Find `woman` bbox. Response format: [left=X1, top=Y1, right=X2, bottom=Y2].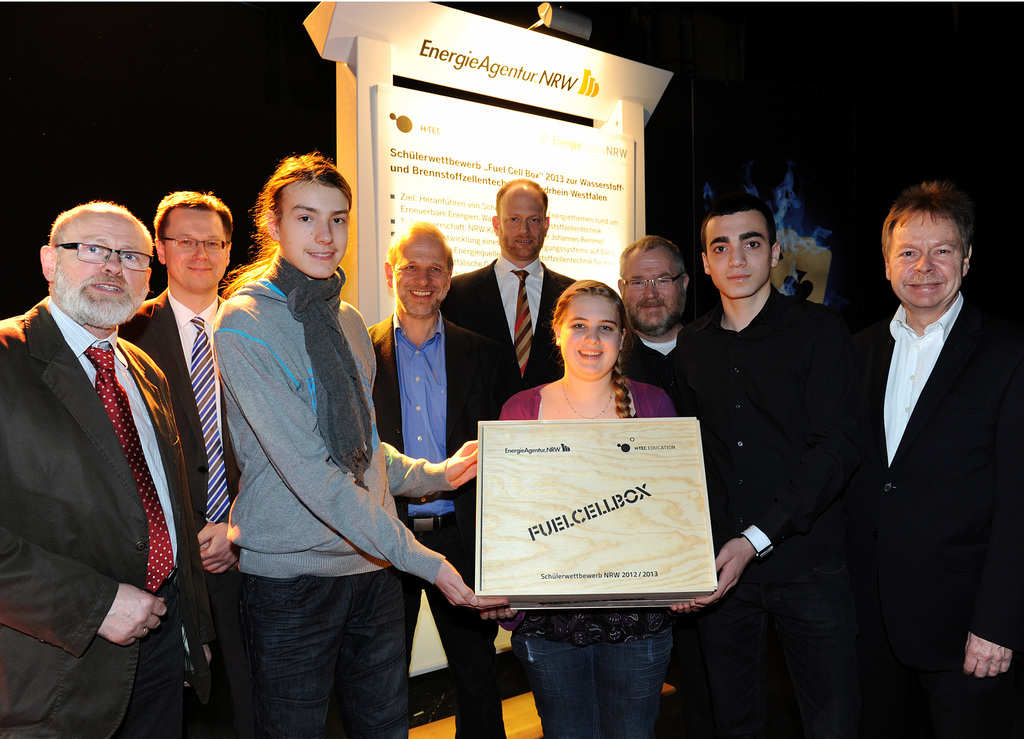
[left=211, top=152, right=513, bottom=738].
